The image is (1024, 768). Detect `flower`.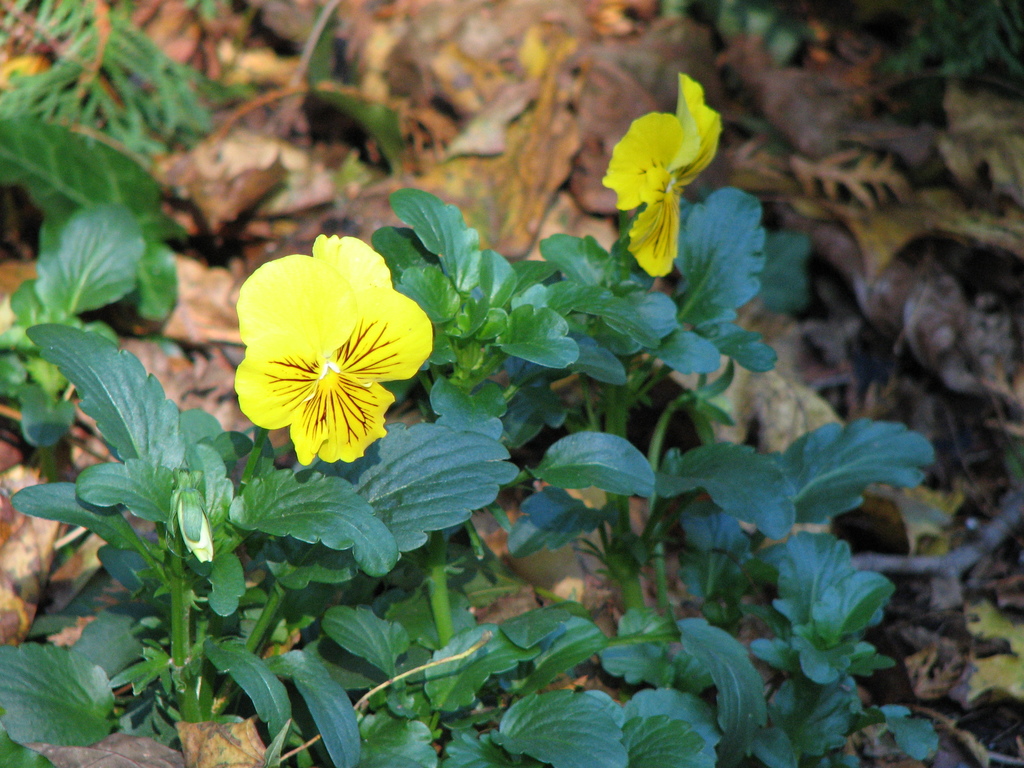
Detection: detection(234, 233, 436, 468).
